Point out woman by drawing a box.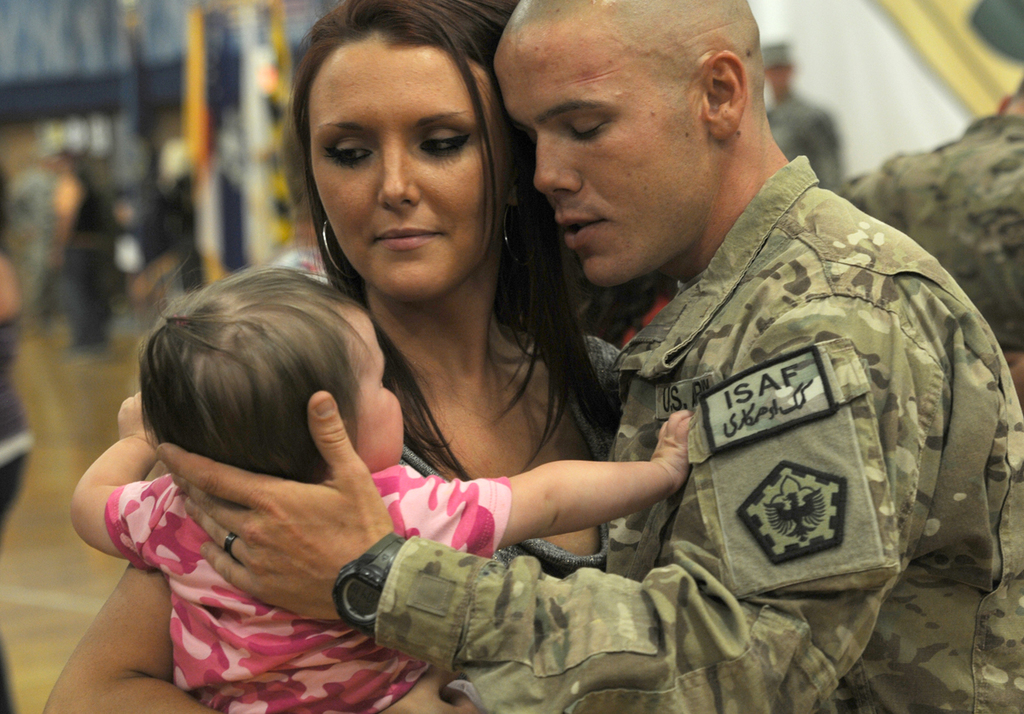
{"x1": 33, "y1": 0, "x2": 629, "y2": 713}.
